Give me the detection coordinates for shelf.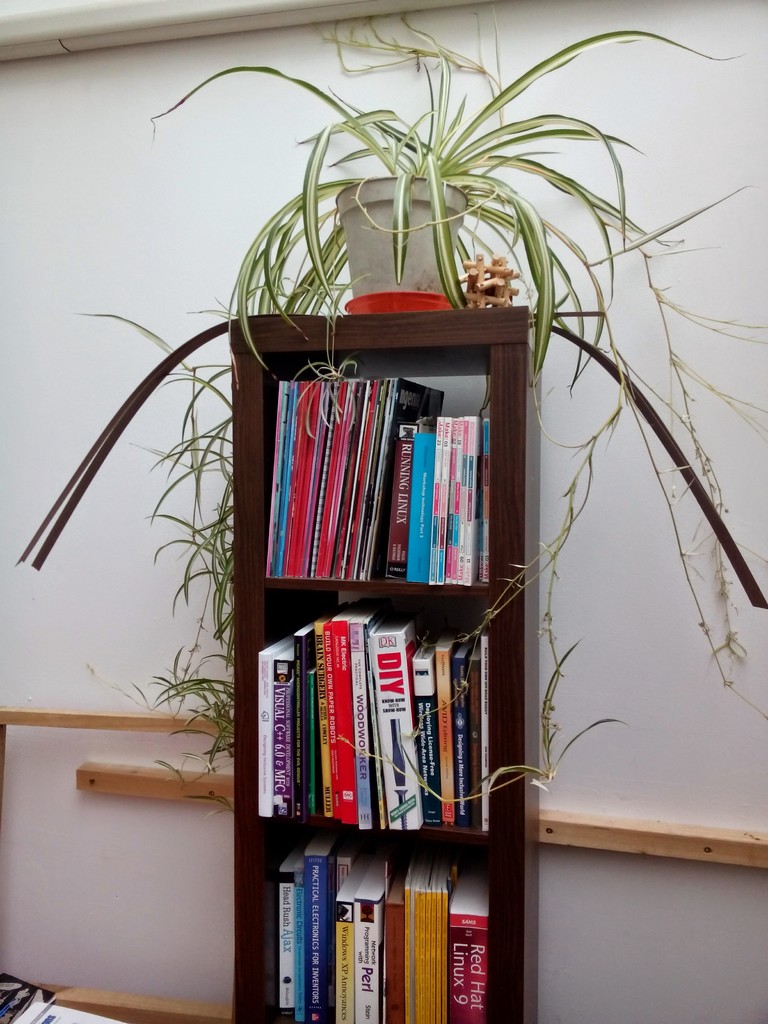
box(228, 312, 545, 1022).
